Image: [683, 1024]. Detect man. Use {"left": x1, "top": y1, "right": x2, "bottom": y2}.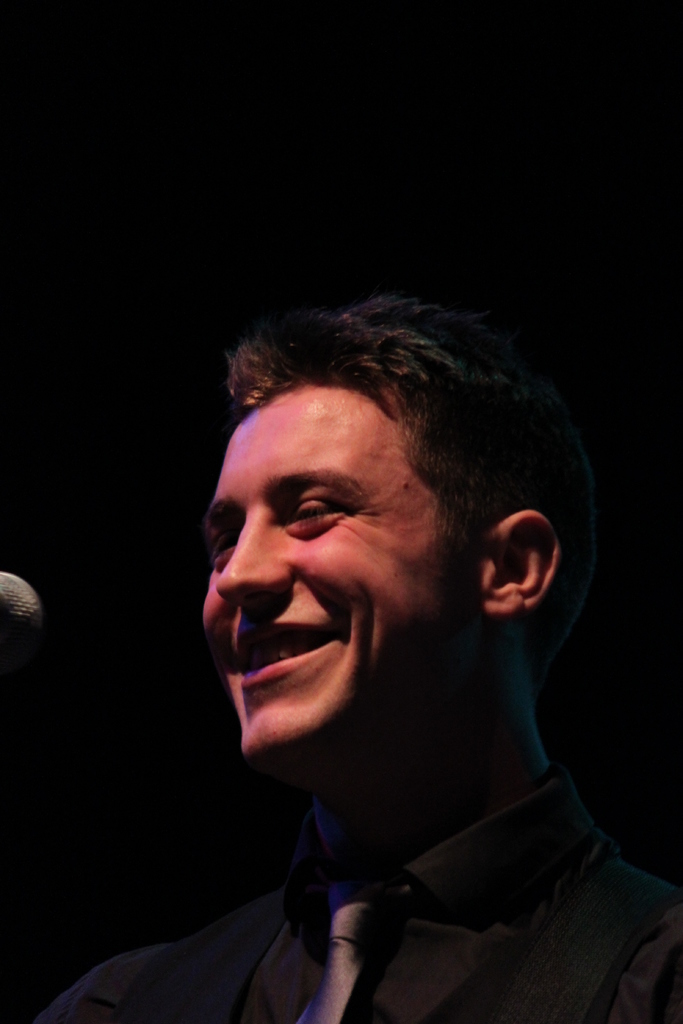
{"left": 31, "top": 298, "right": 682, "bottom": 1023}.
